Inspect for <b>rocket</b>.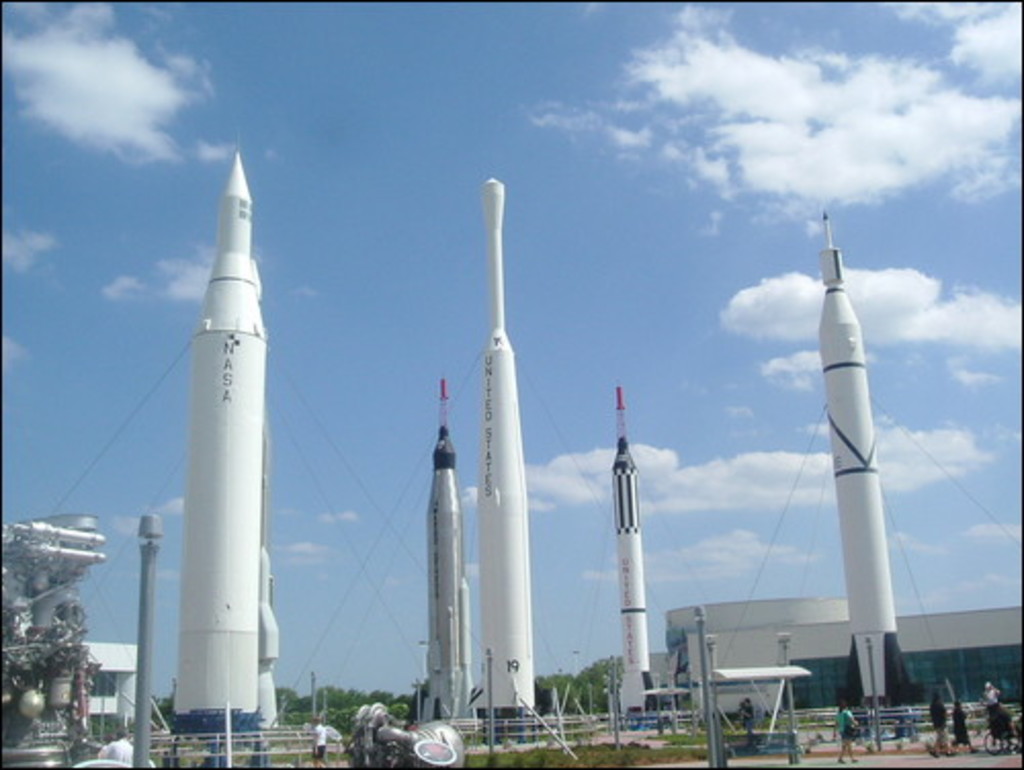
Inspection: {"x1": 479, "y1": 178, "x2": 537, "y2": 713}.
